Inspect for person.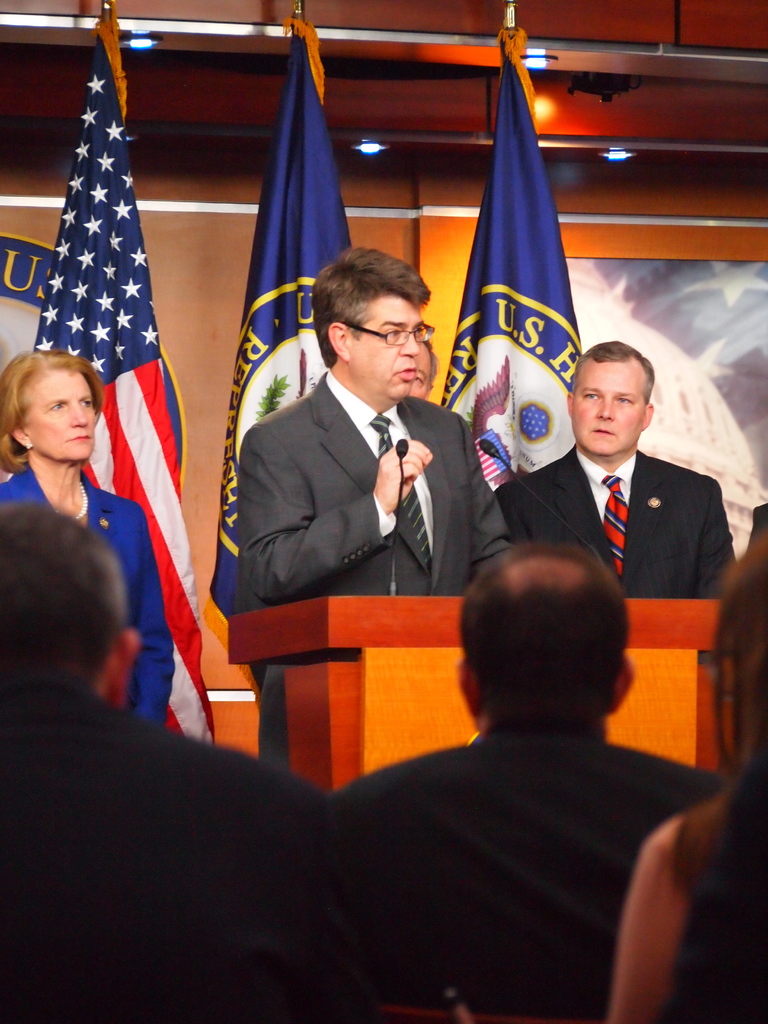
Inspection: detection(230, 247, 531, 592).
